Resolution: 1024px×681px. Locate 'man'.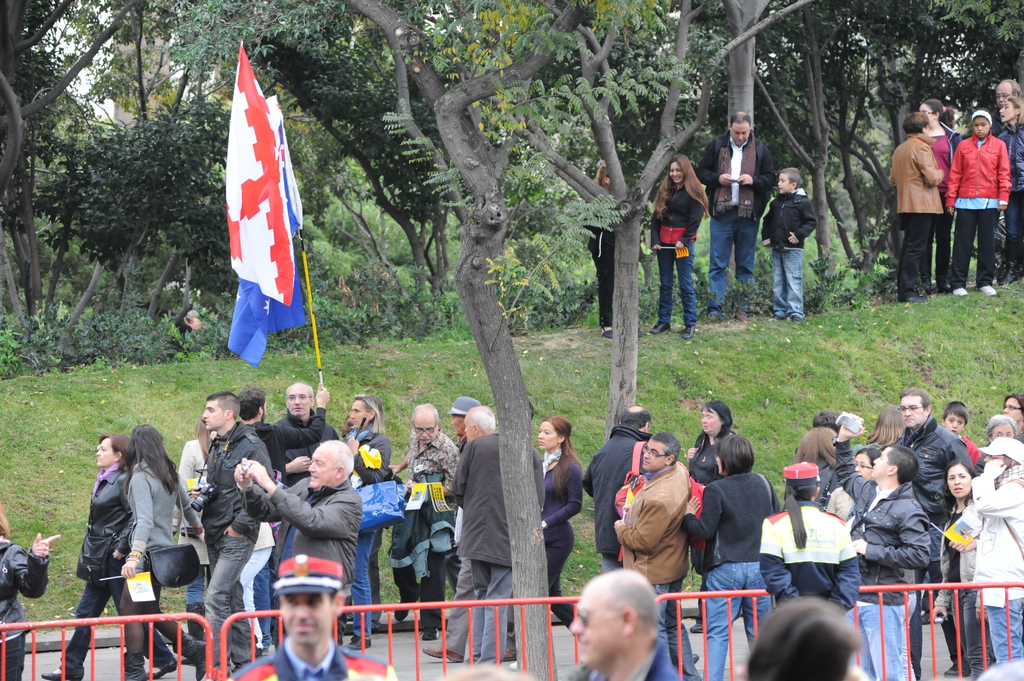
885, 115, 954, 311.
